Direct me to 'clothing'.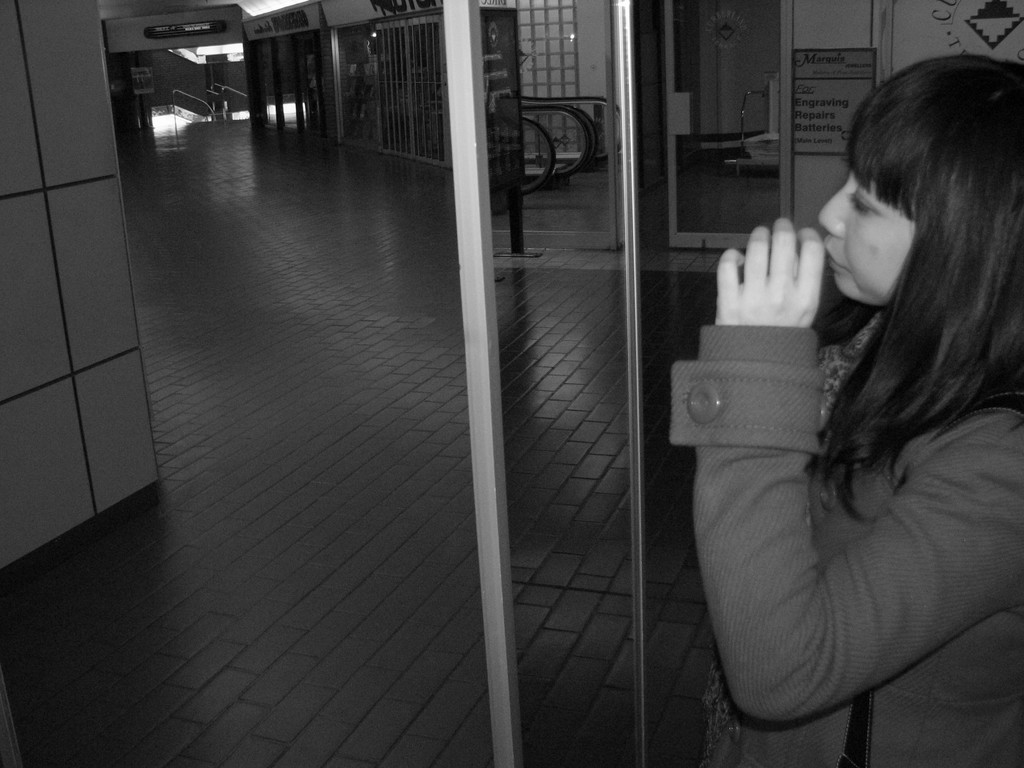
Direction: pyautogui.locateOnScreen(658, 323, 1023, 767).
